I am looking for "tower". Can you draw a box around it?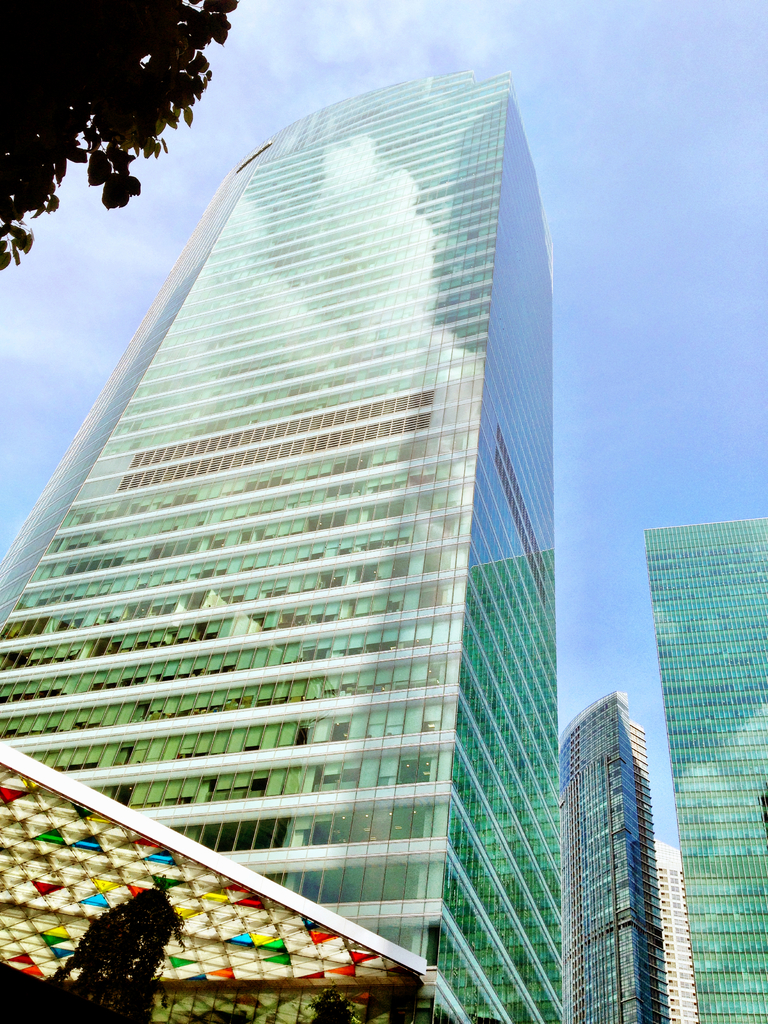
Sure, the bounding box is pyautogui.locateOnScreen(637, 514, 767, 1023).
